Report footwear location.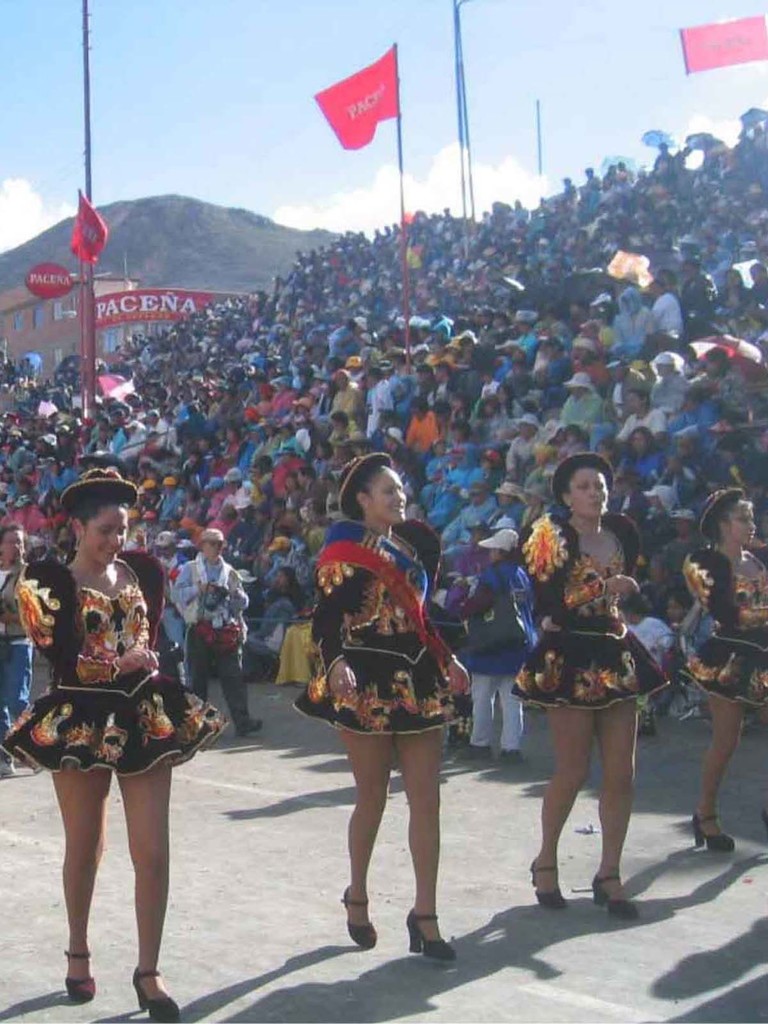
Report: 497, 751, 521, 765.
